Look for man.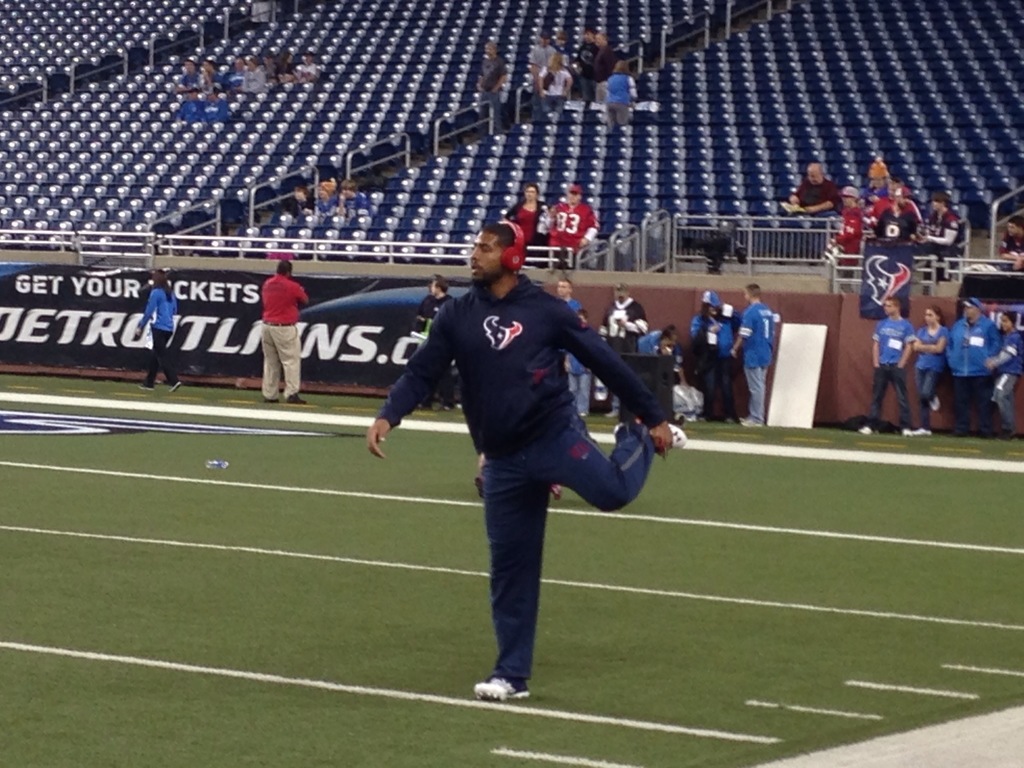
Found: x1=590 y1=33 x2=614 y2=109.
